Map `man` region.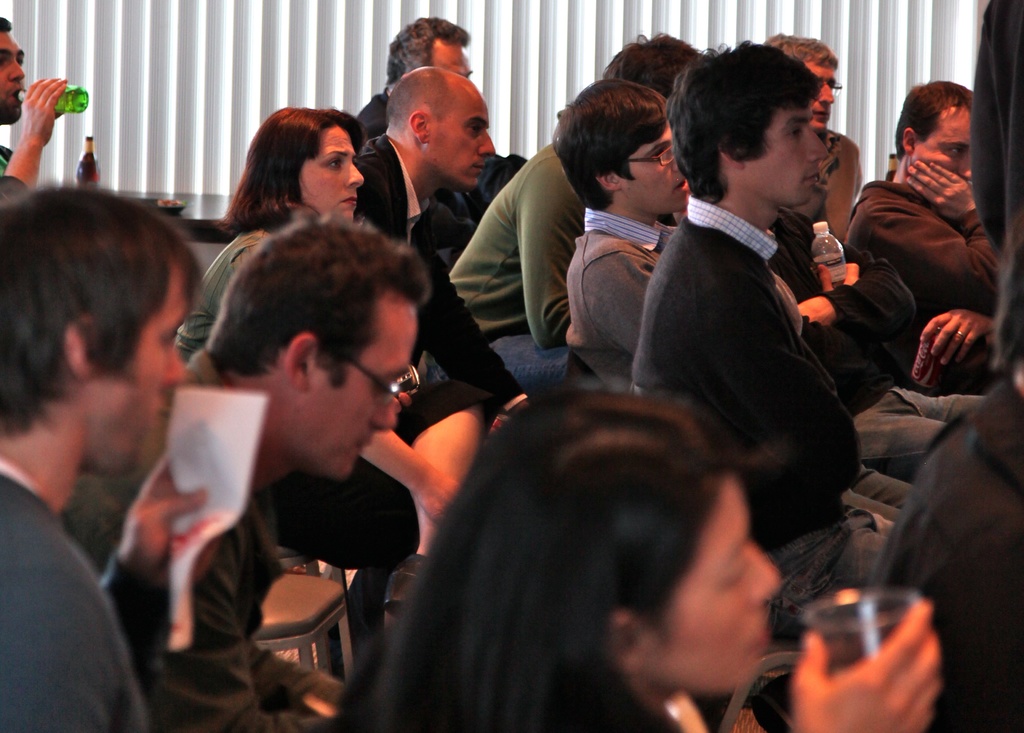
Mapped to 145 218 434 732.
